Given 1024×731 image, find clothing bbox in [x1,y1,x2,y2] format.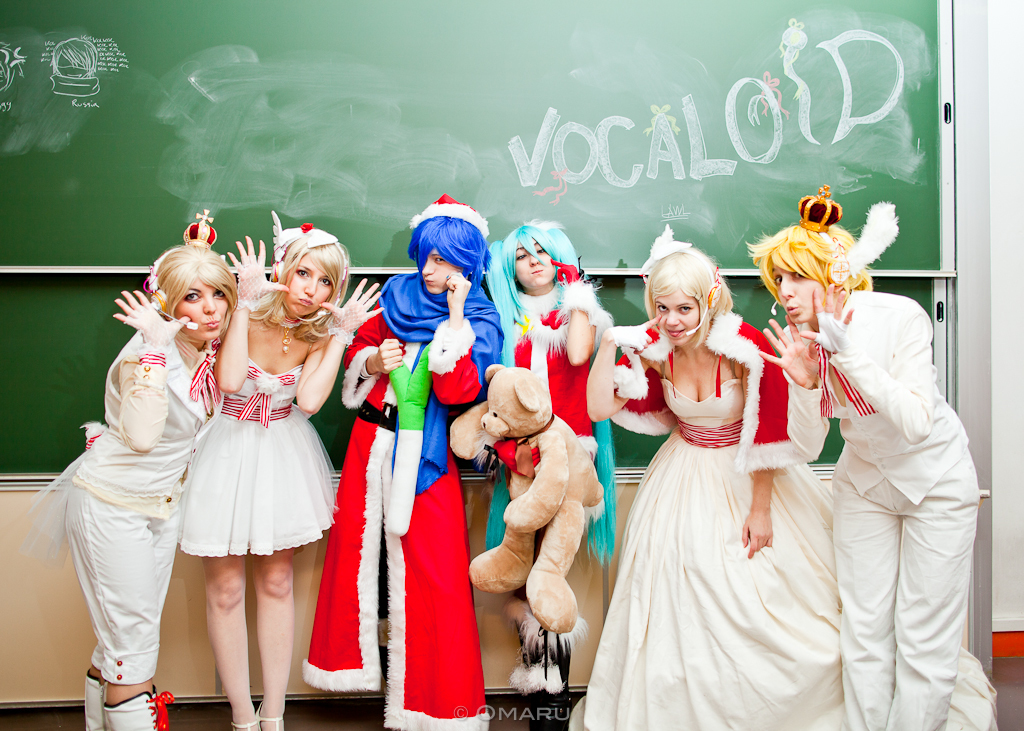
[355,203,479,719].
